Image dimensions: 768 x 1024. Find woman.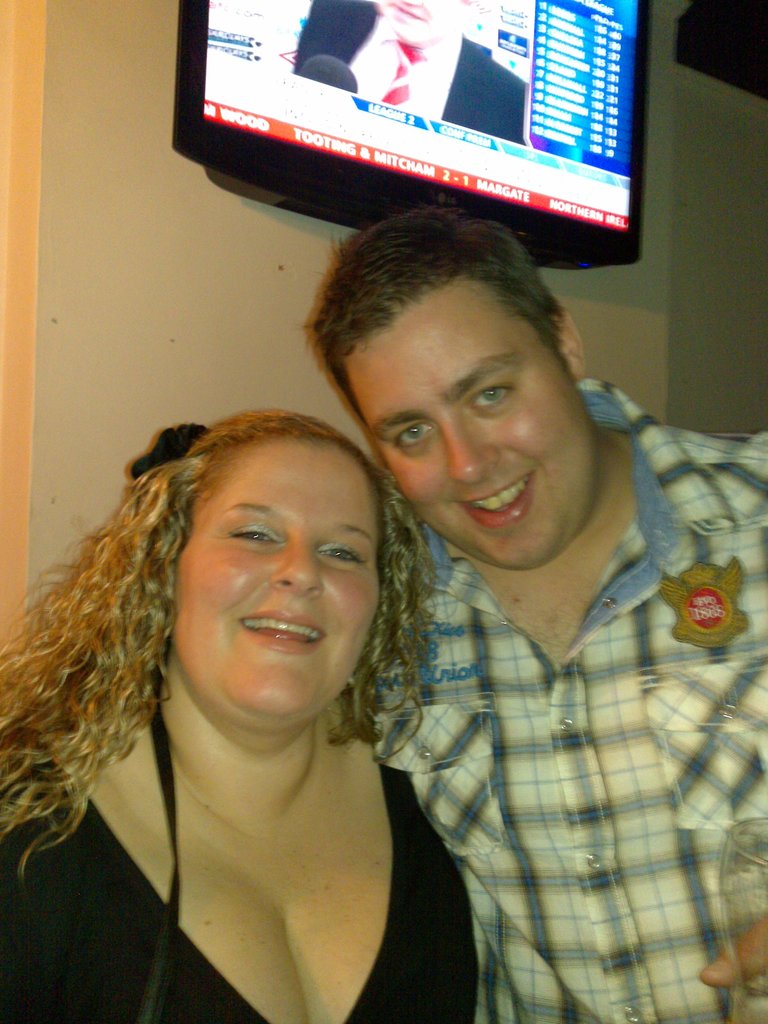
{"left": 11, "top": 346, "right": 522, "bottom": 1010}.
